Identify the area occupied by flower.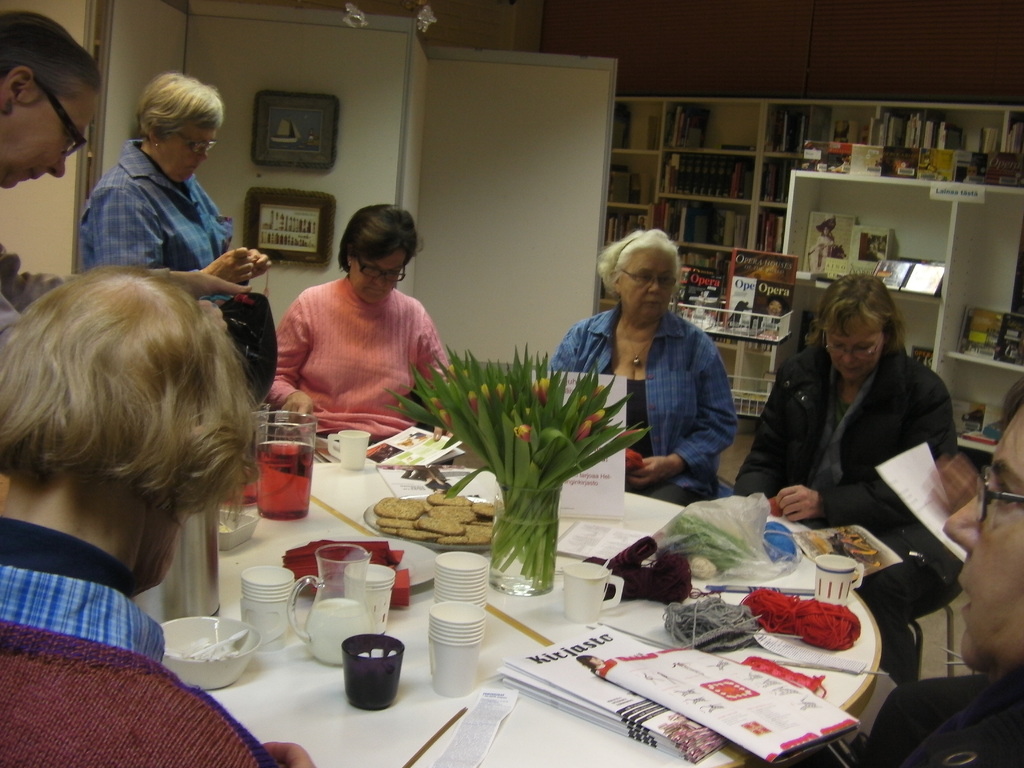
Area: box=[468, 390, 479, 413].
